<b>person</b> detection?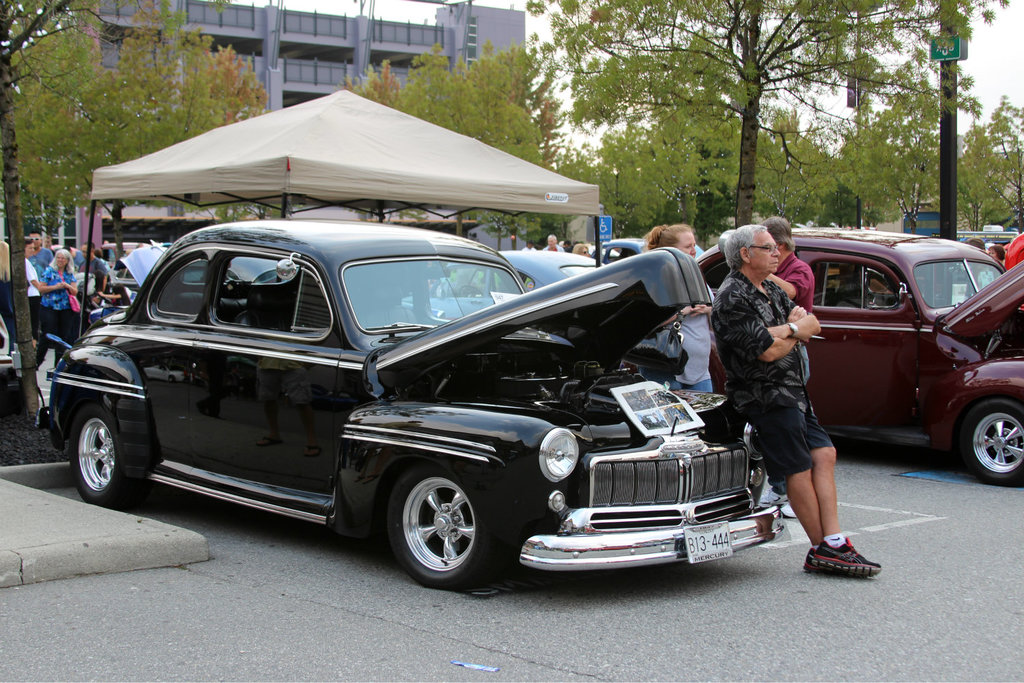
[left=638, top=219, right=718, bottom=400]
